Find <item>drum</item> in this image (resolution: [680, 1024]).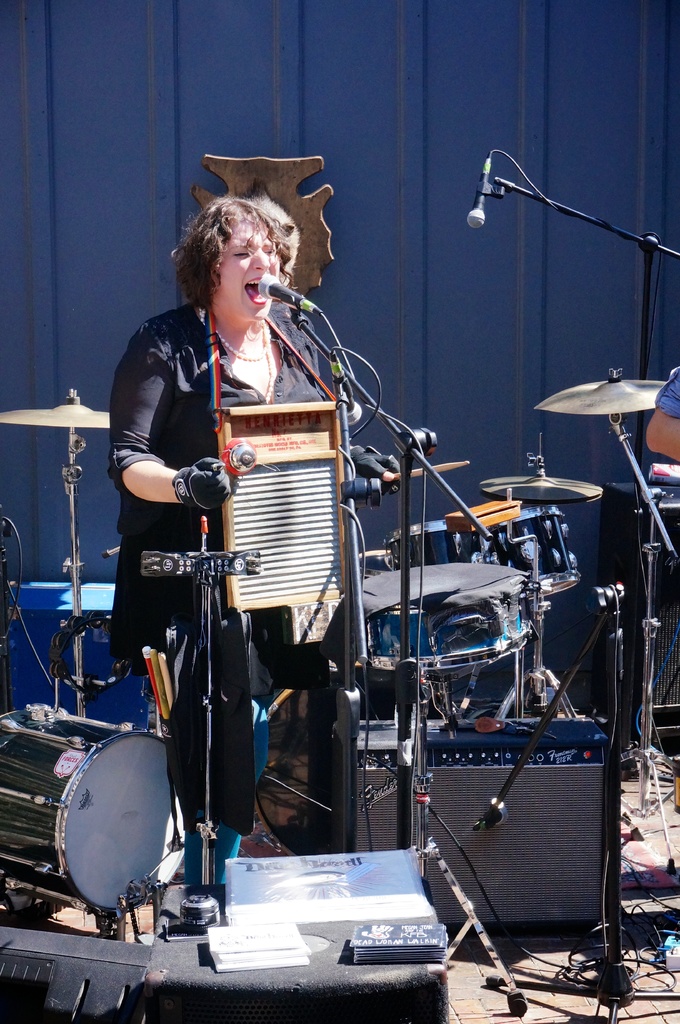
[left=381, top=521, right=455, bottom=570].
